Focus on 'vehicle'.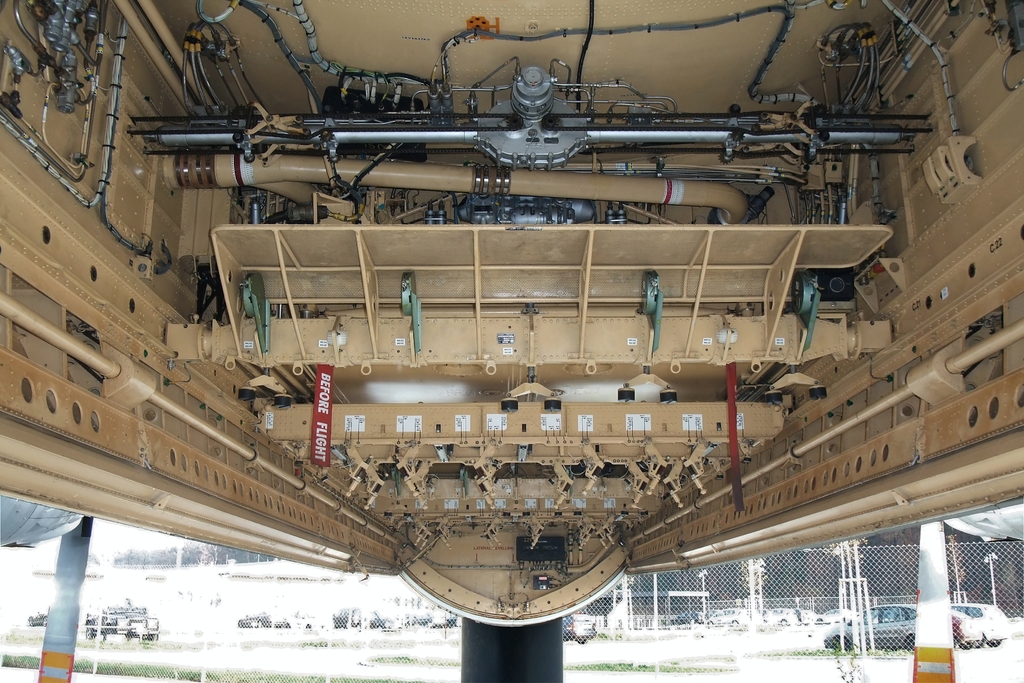
Focused at 705/603/744/624.
